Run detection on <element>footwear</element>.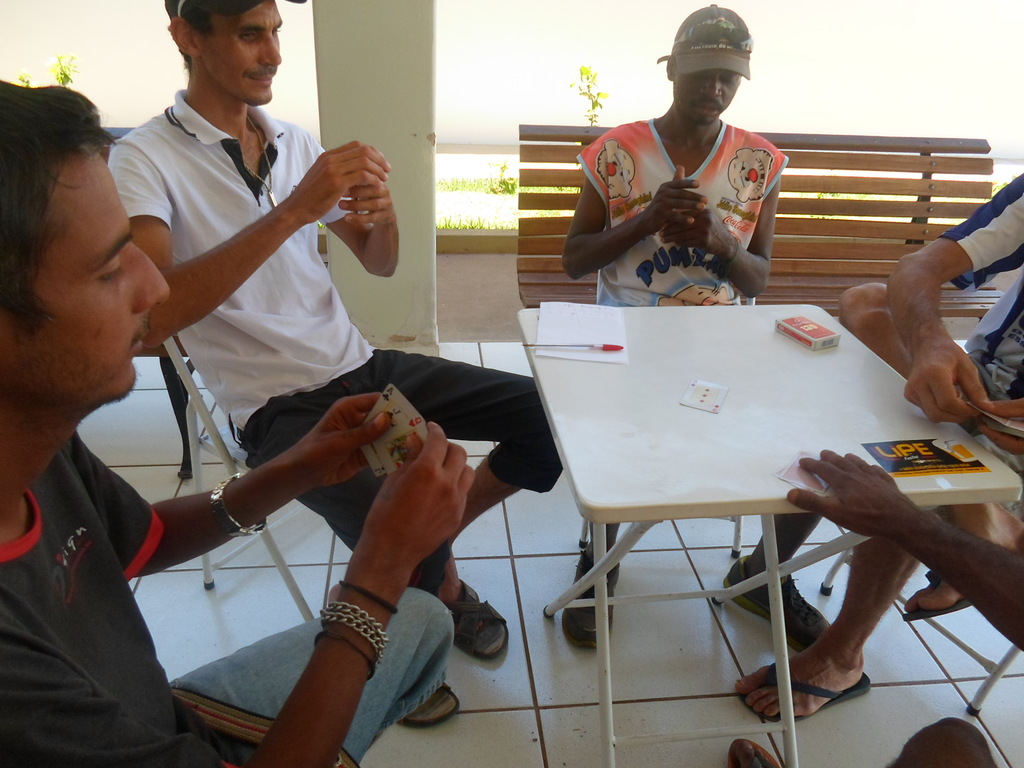
Result: detection(561, 547, 623, 650).
